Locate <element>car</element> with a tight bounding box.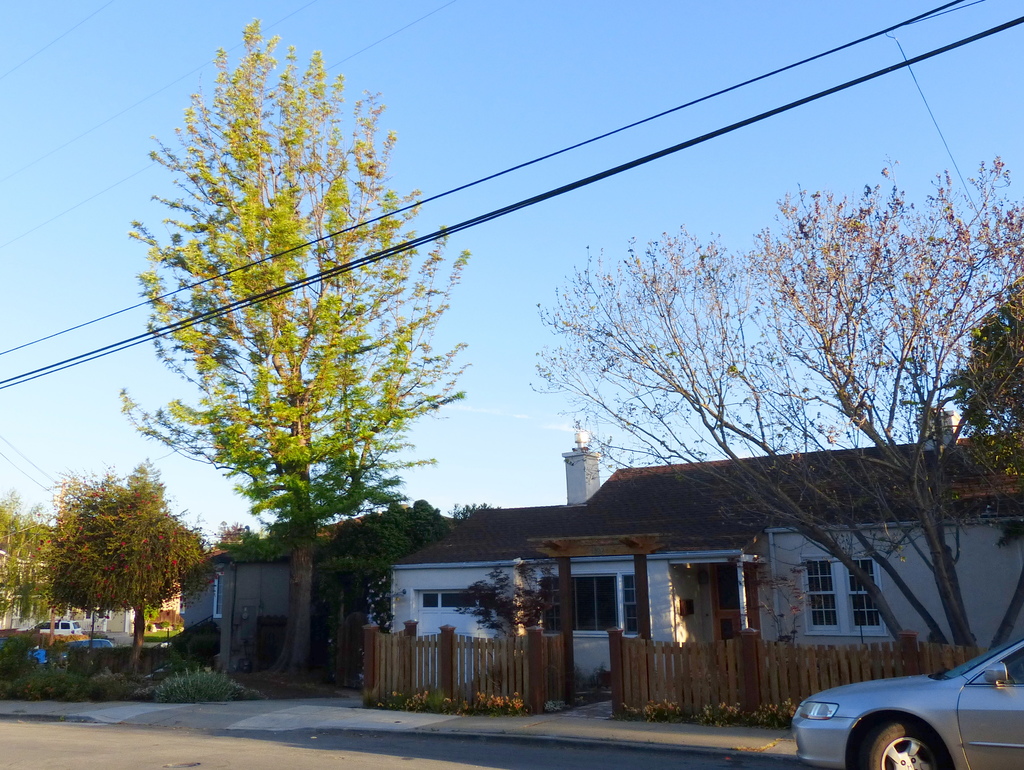
{"left": 27, "top": 622, "right": 83, "bottom": 636}.
